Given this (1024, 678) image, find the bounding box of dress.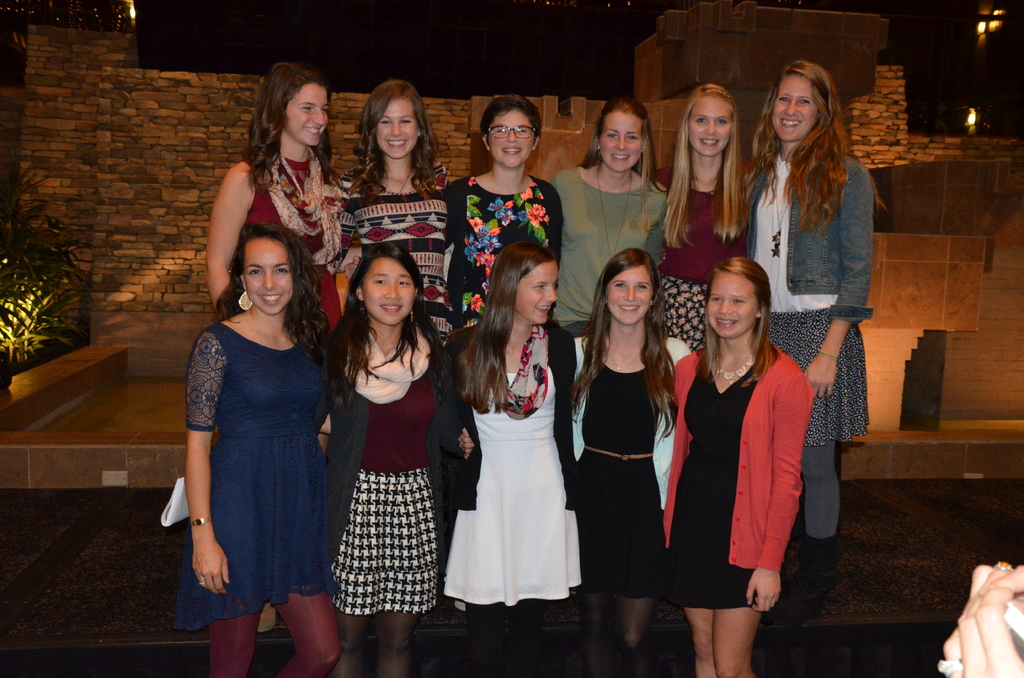
bbox=(440, 365, 584, 604).
